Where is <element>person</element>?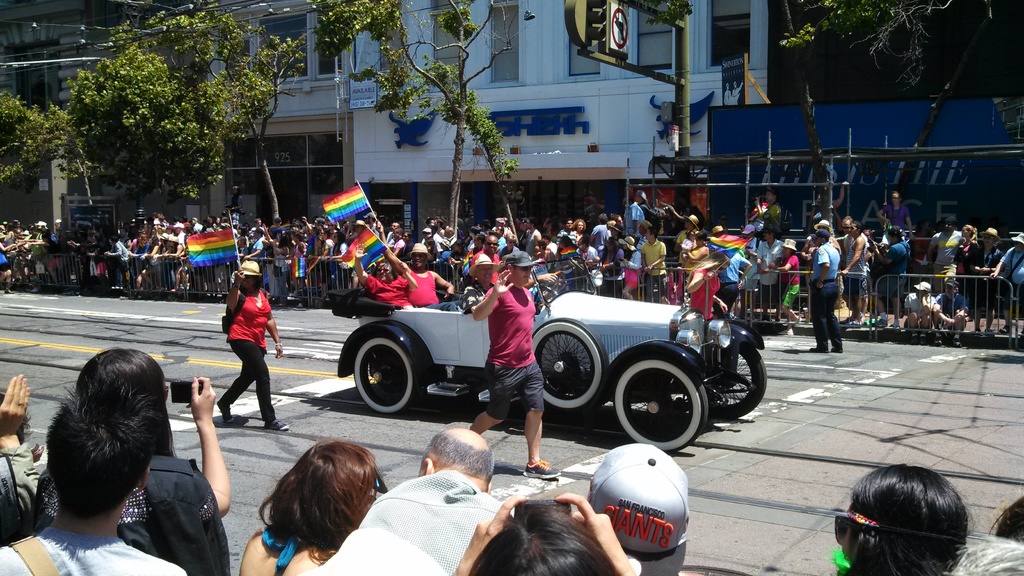
x1=683, y1=252, x2=727, y2=320.
